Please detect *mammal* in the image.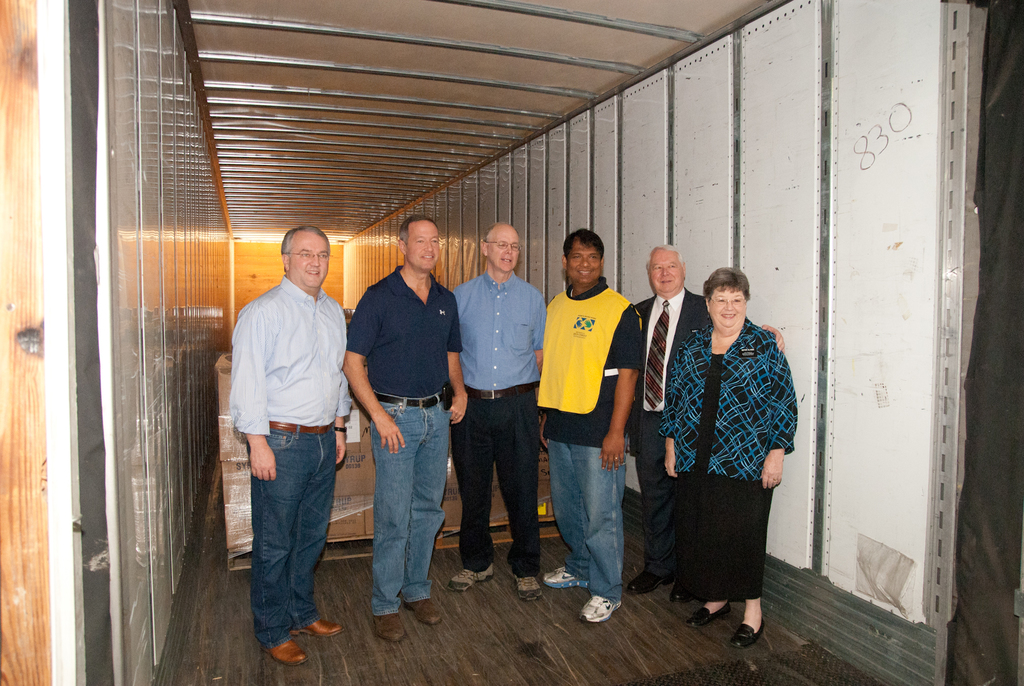
<bbox>455, 219, 540, 600</bbox>.
